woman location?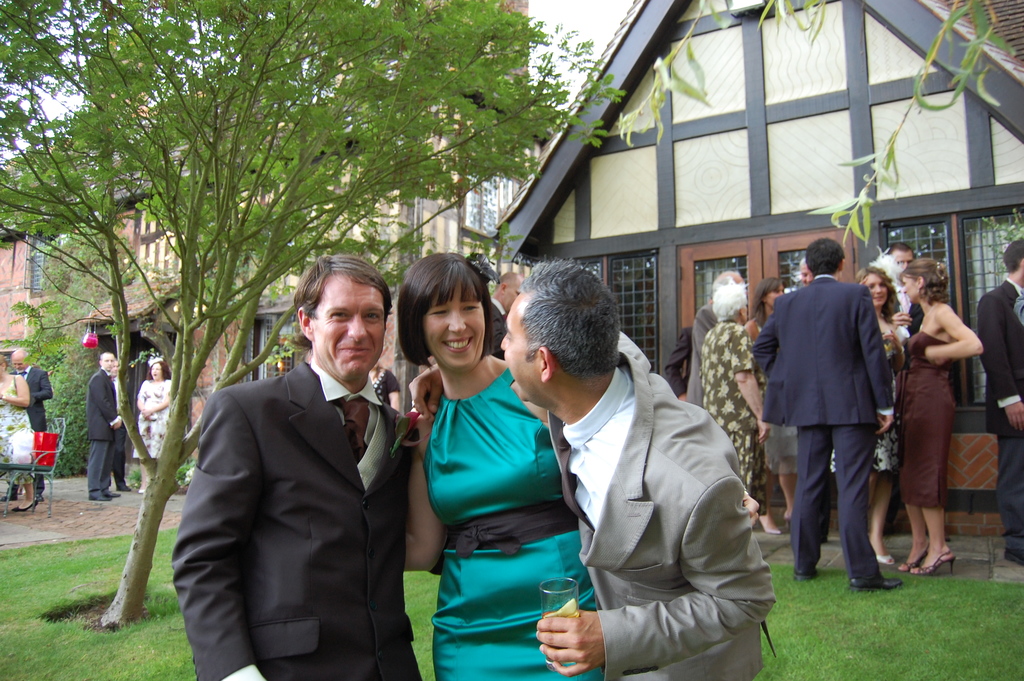
[x1=852, y1=272, x2=915, y2=564]
